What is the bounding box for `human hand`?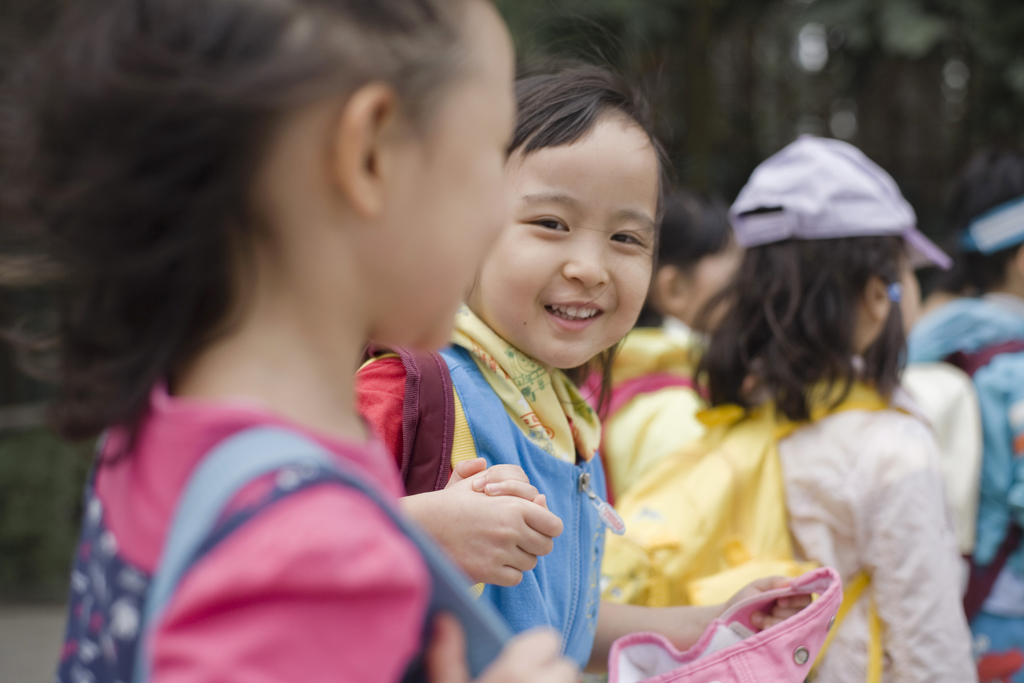
region(722, 573, 818, 632).
